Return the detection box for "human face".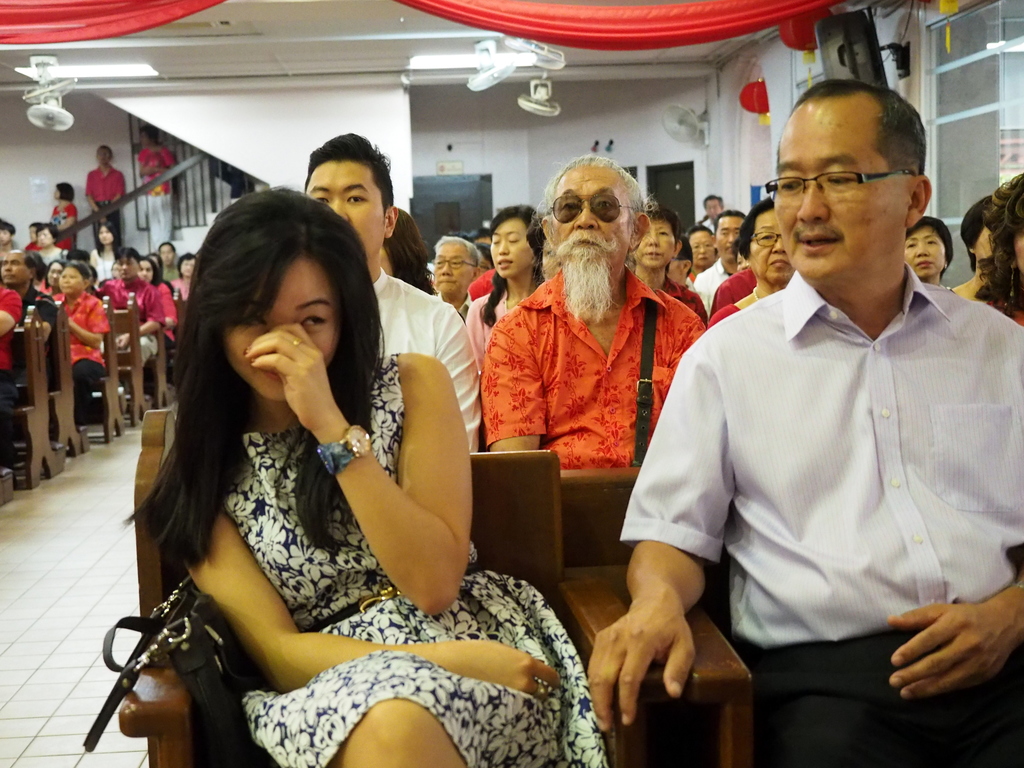
{"x1": 58, "y1": 264, "x2": 82, "y2": 290}.
